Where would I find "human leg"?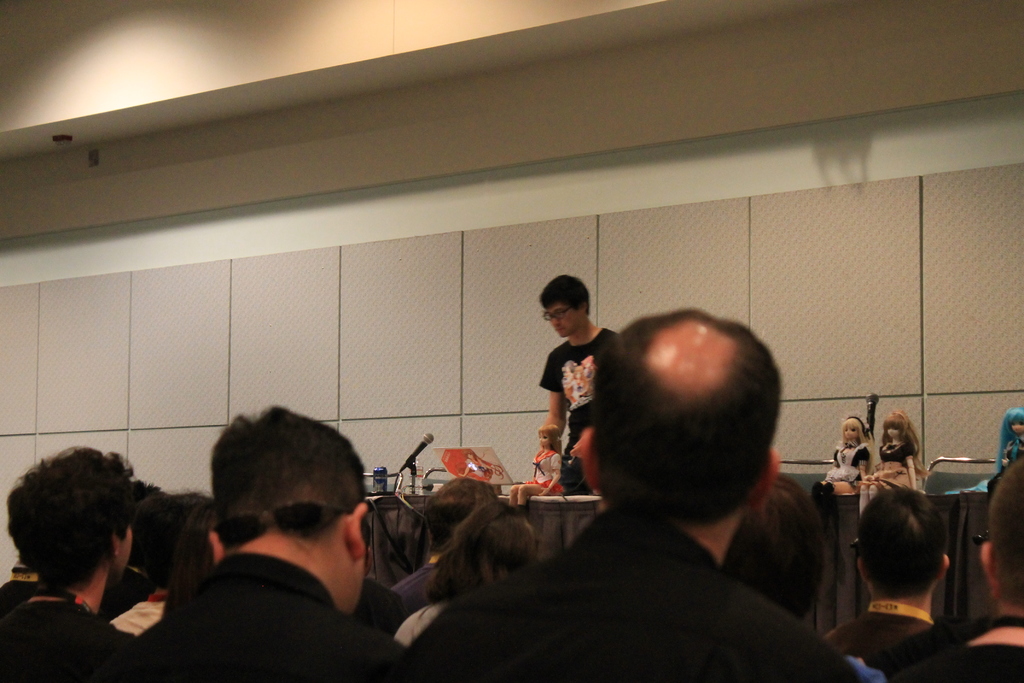
At select_region(515, 482, 547, 511).
